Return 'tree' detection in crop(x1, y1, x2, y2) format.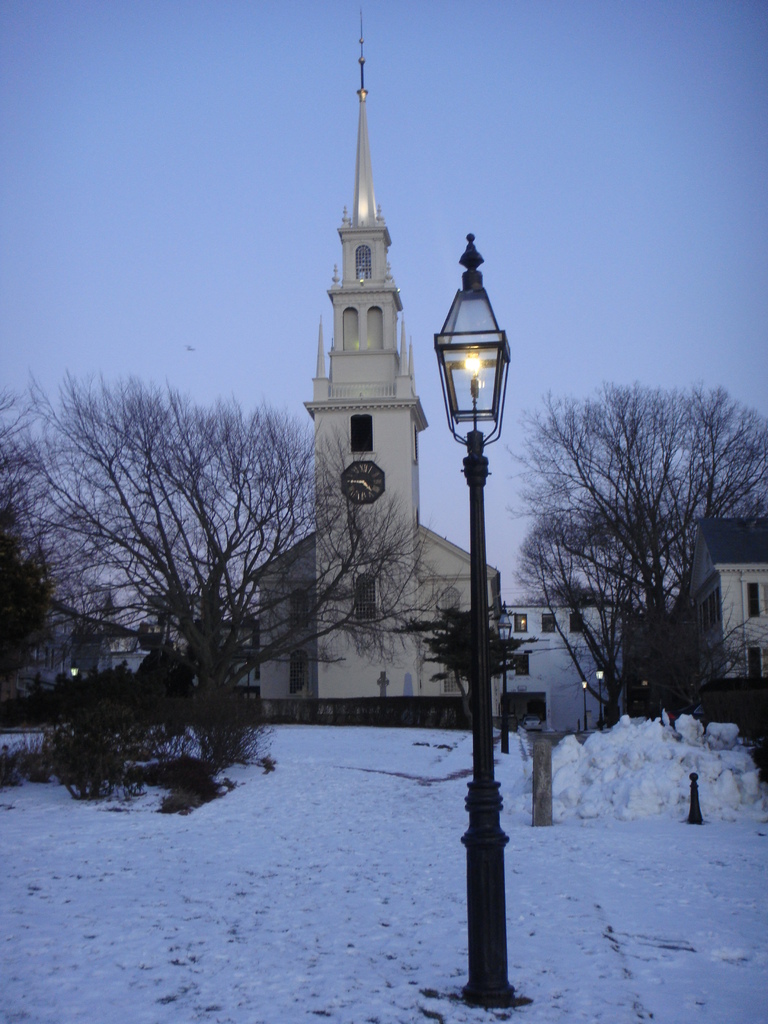
crop(0, 486, 60, 727).
